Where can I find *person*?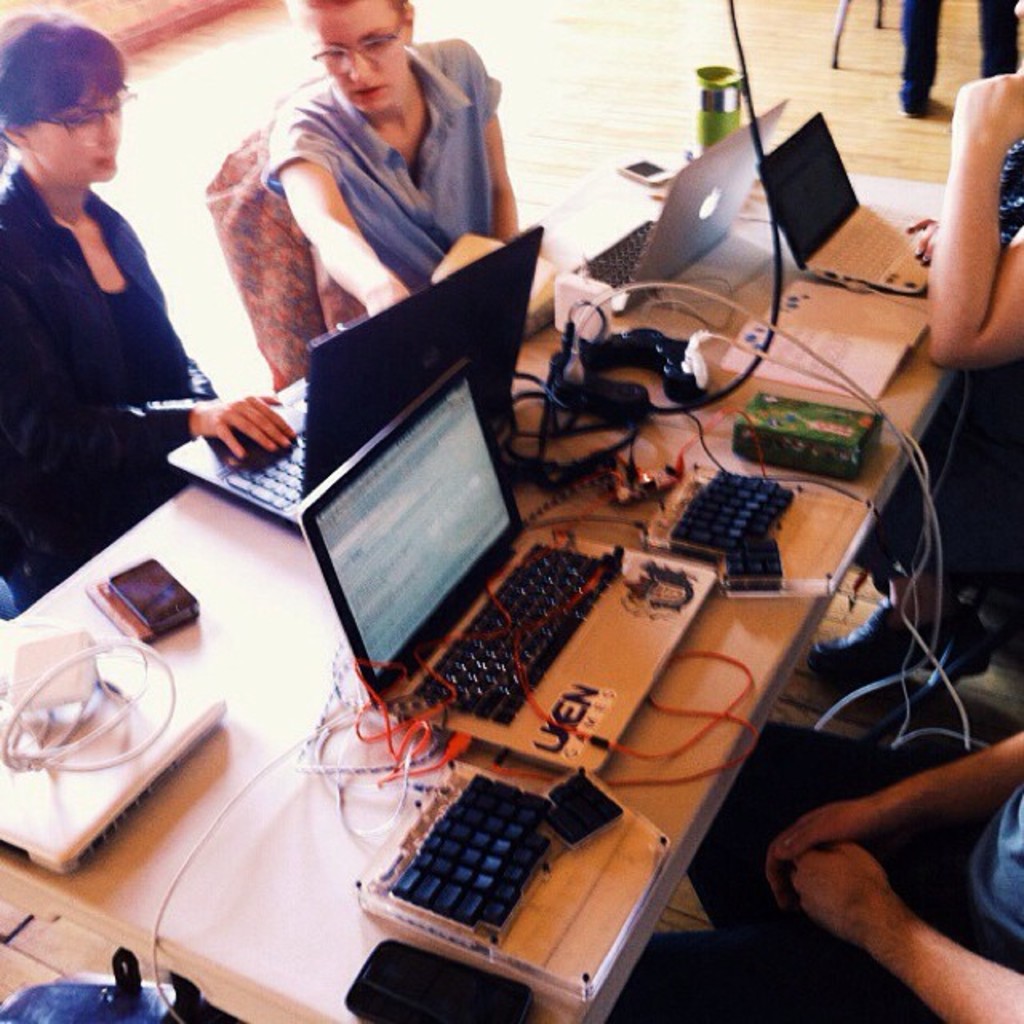
You can find it at x1=896, y1=0, x2=1022, y2=125.
